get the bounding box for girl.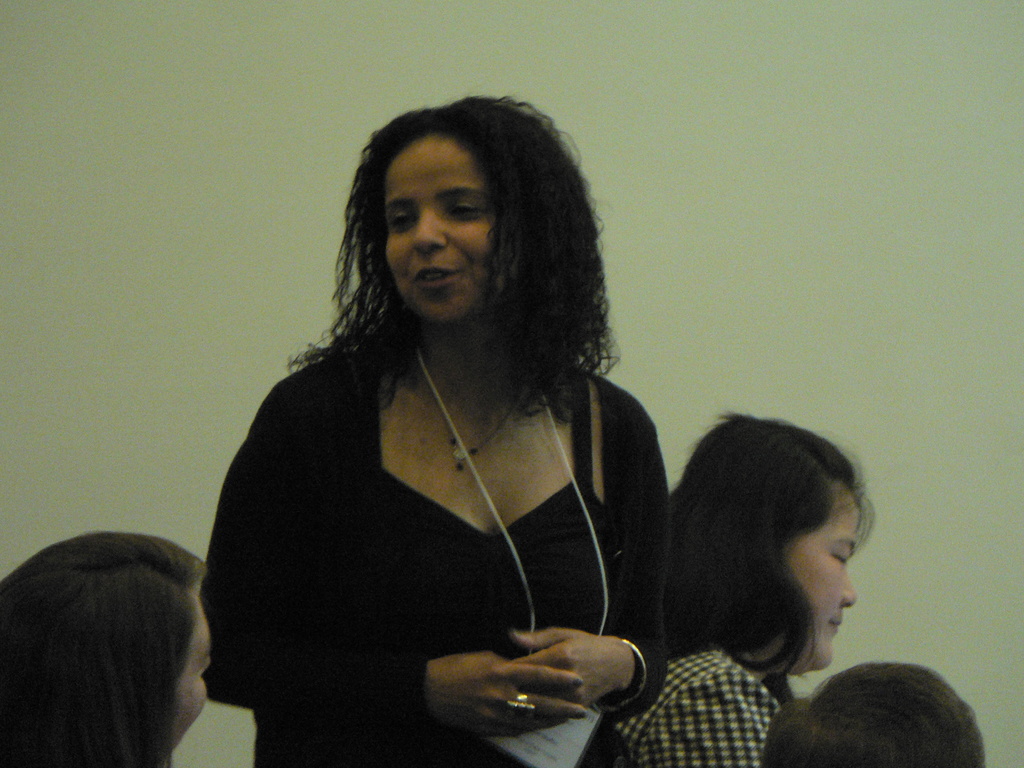
rect(3, 529, 212, 766).
